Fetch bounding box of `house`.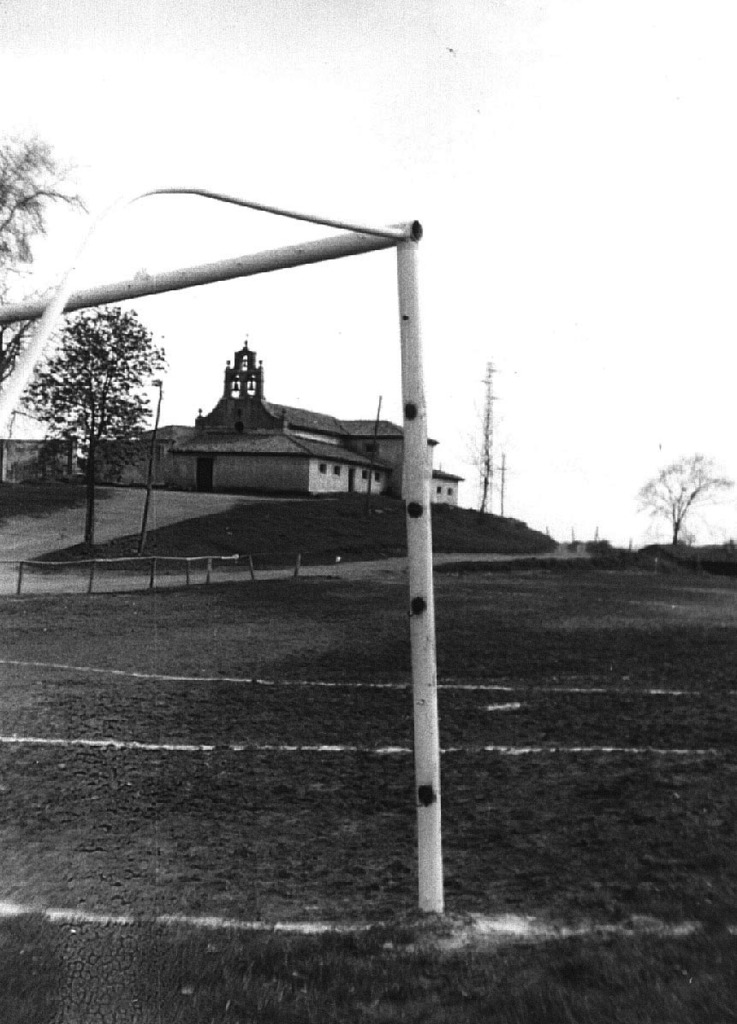
Bbox: rect(347, 409, 433, 475).
